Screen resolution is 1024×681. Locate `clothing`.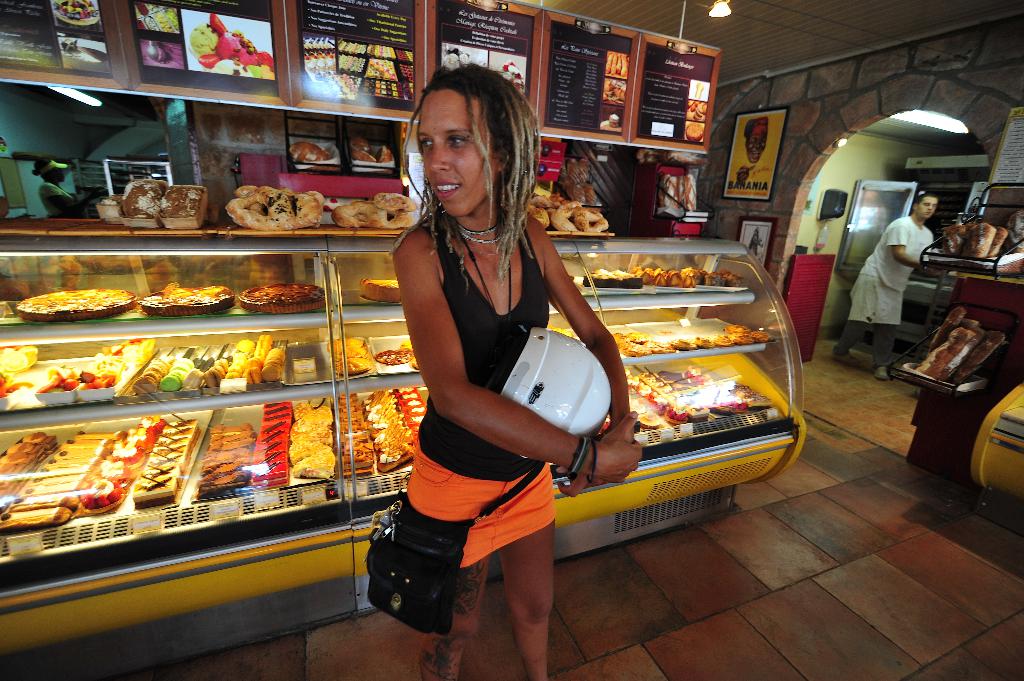
(left=381, top=161, right=600, bottom=607).
